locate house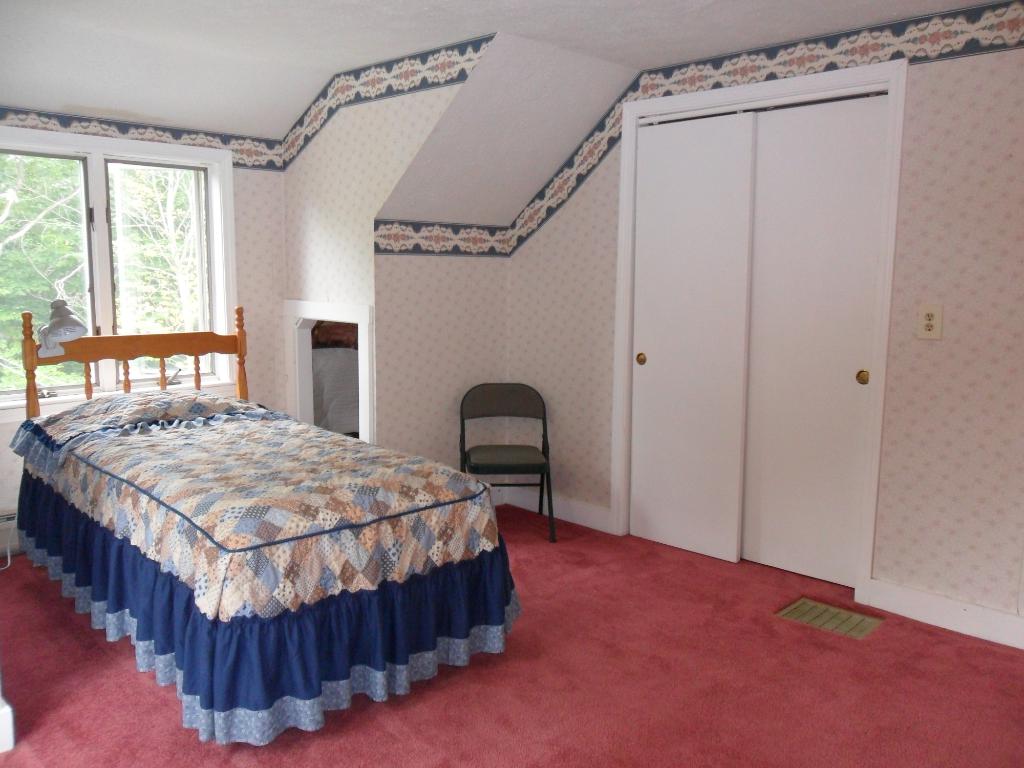
left=236, top=0, right=975, bottom=635
